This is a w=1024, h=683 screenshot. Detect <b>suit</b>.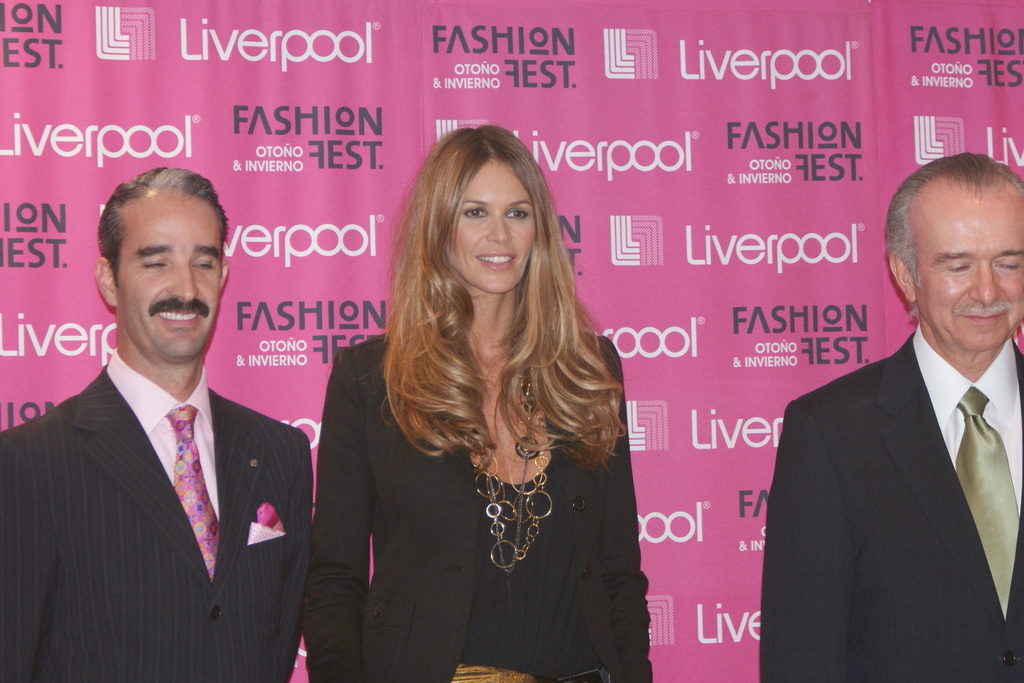
locate(0, 350, 316, 682).
